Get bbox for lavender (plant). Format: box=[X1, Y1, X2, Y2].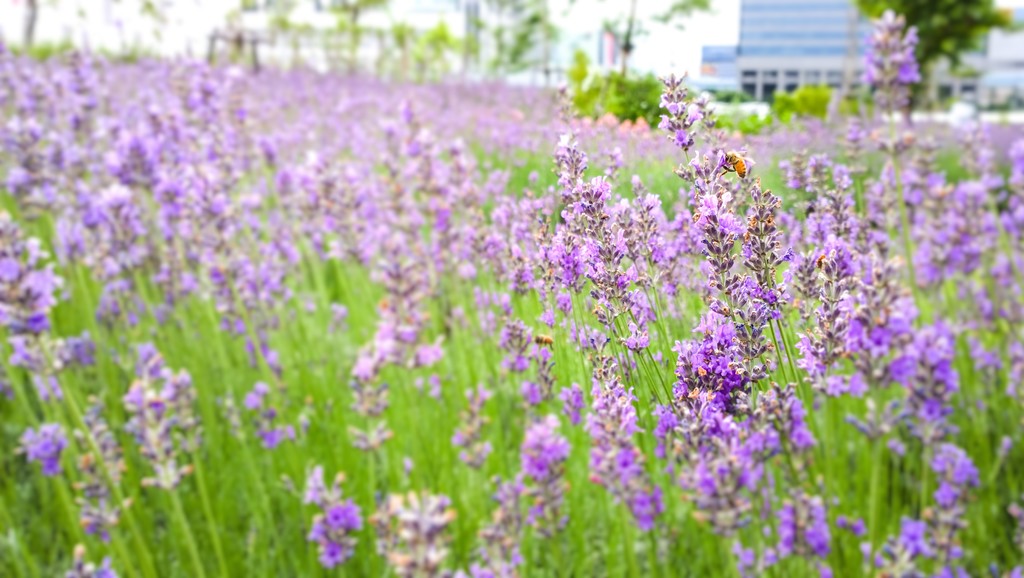
box=[12, 419, 70, 483].
